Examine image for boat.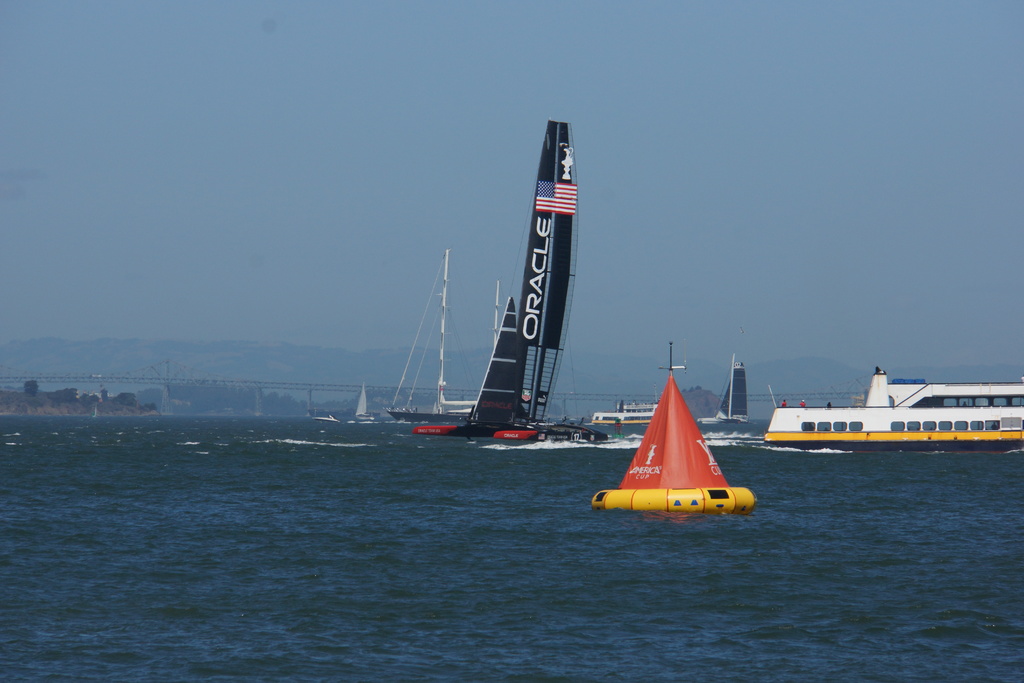
Examination result: bbox=(354, 384, 378, 425).
